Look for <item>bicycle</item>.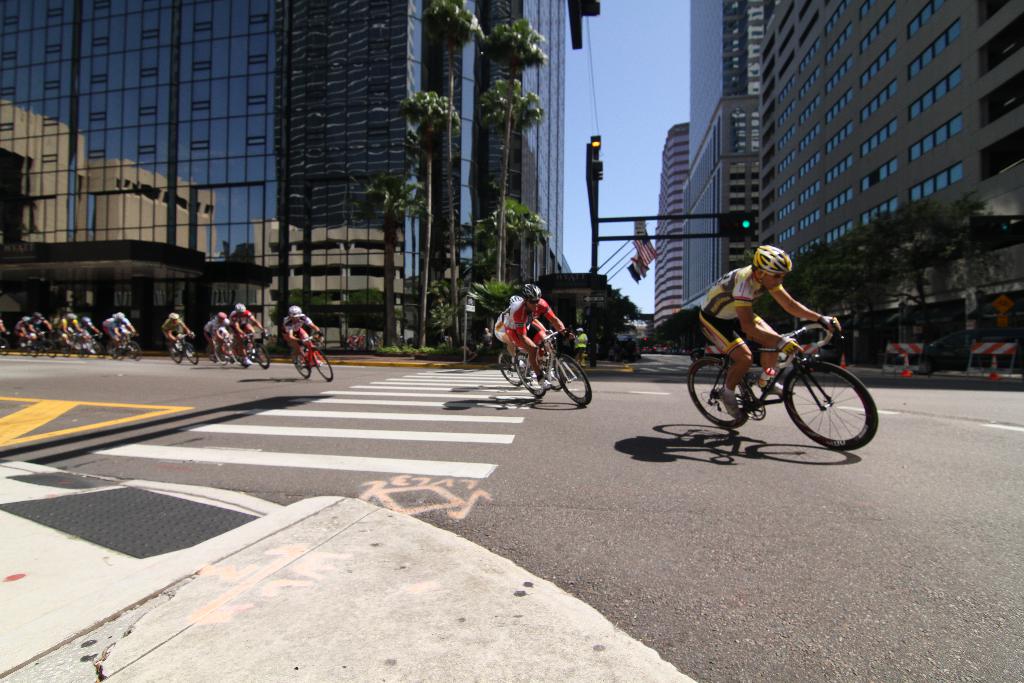
Found: {"x1": 291, "y1": 331, "x2": 332, "y2": 383}.
